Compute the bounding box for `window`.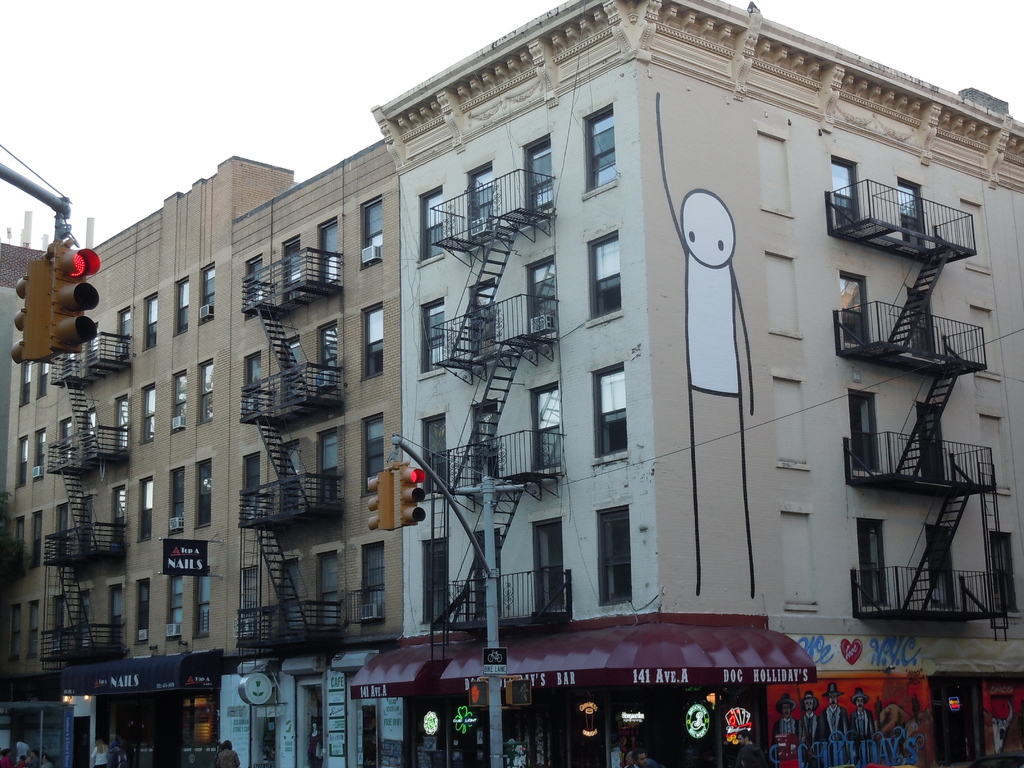
bbox=(415, 188, 442, 264).
